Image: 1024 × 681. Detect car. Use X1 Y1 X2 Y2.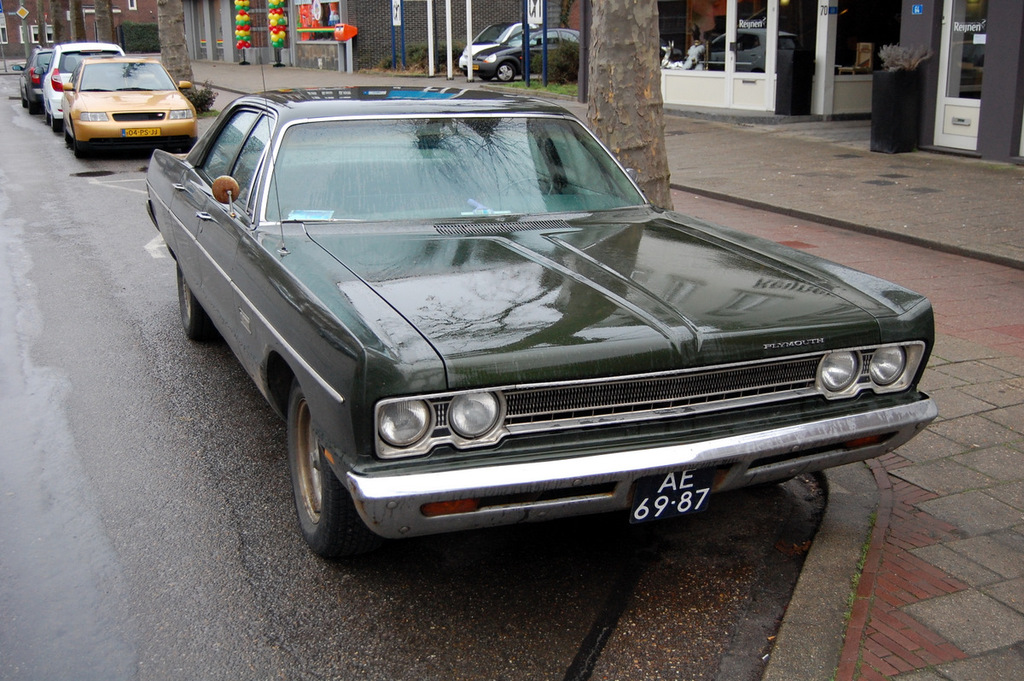
44 43 126 125.
